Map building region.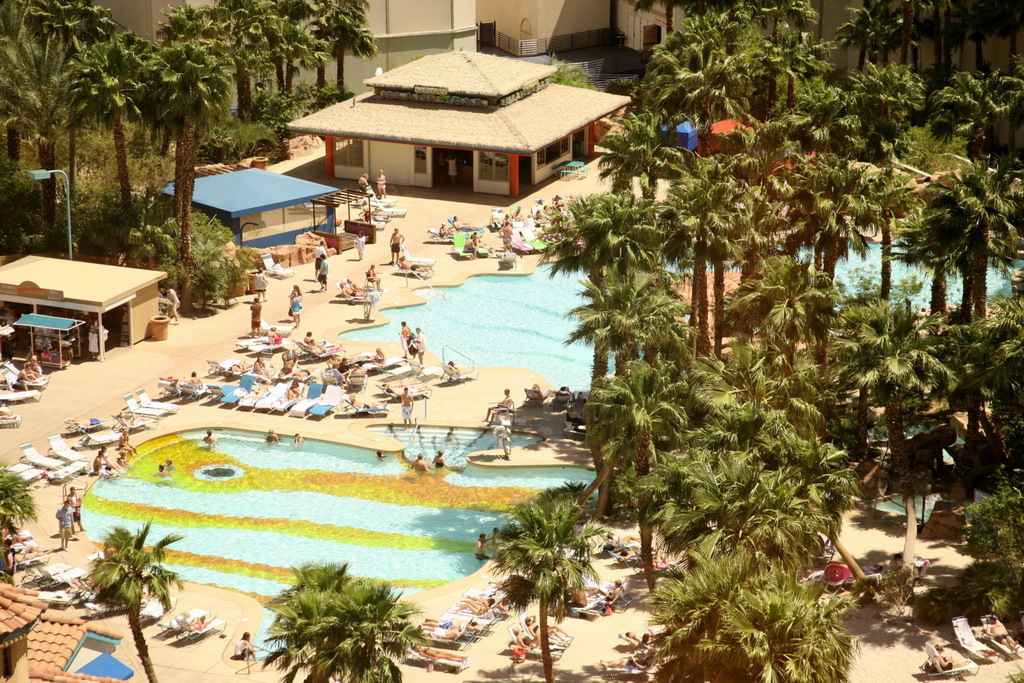
Mapped to 97/0/475/117.
